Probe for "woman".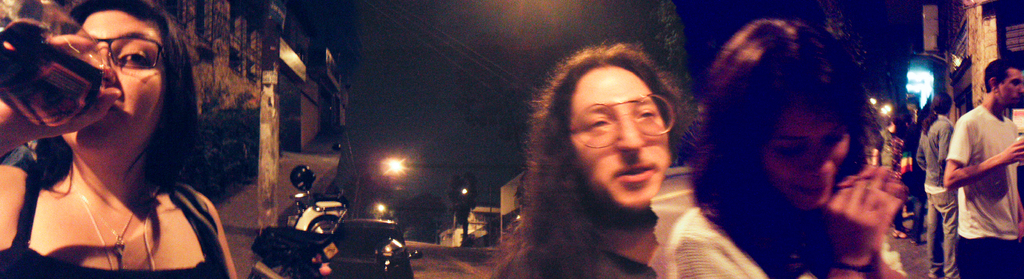
Probe result: 917,93,956,278.
